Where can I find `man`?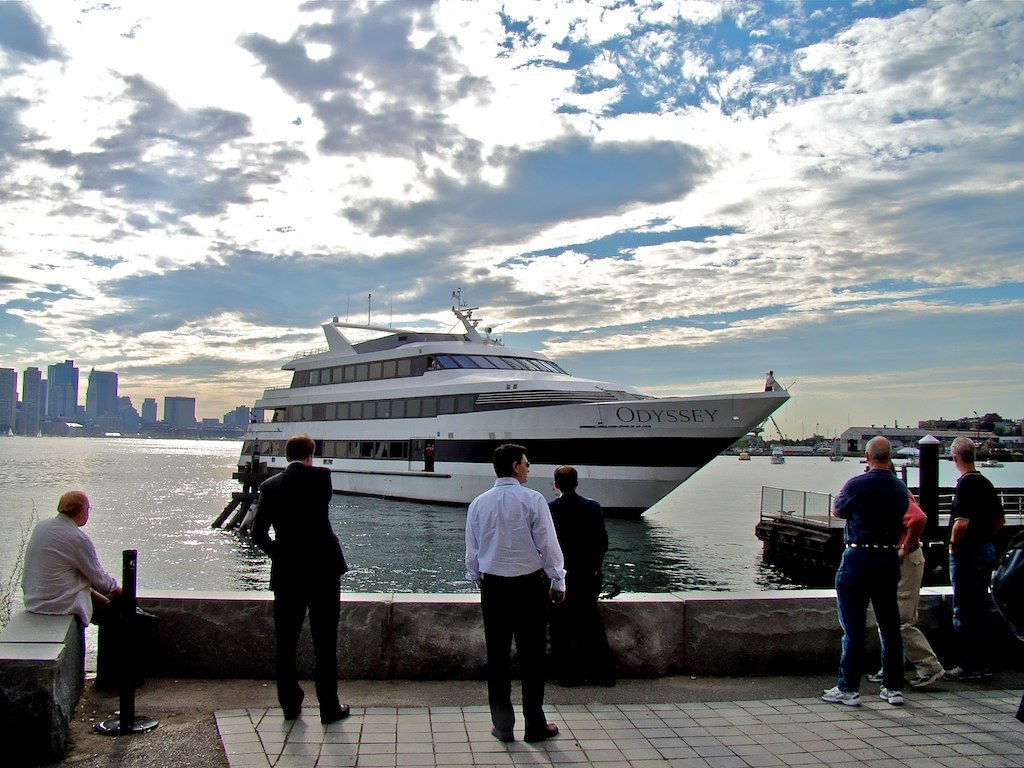
You can find it at locate(937, 433, 1006, 691).
